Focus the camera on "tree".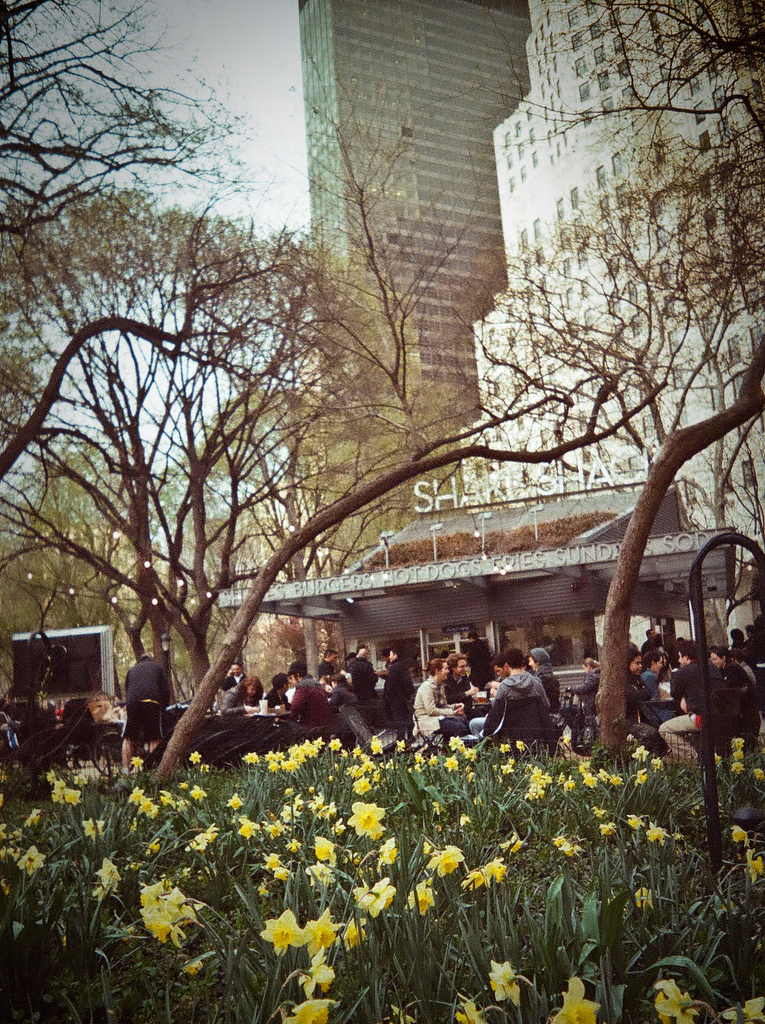
Focus region: {"x1": 0, "y1": 0, "x2": 266, "y2": 240}.
